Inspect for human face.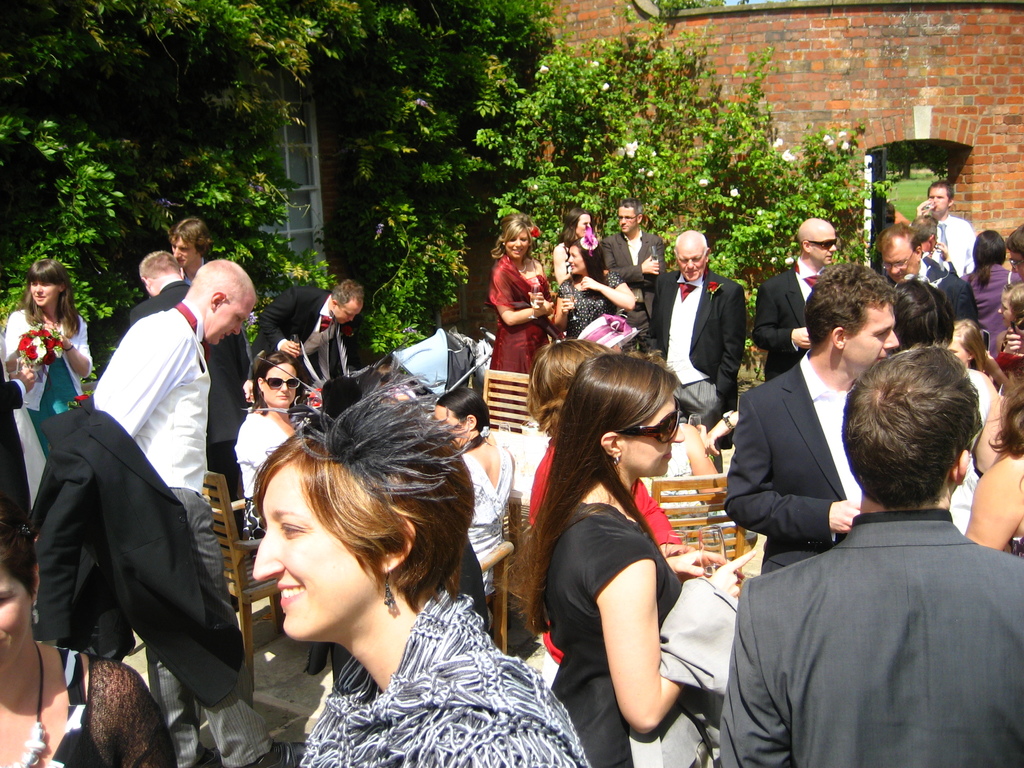
Inspection: 565,241,589,278.
